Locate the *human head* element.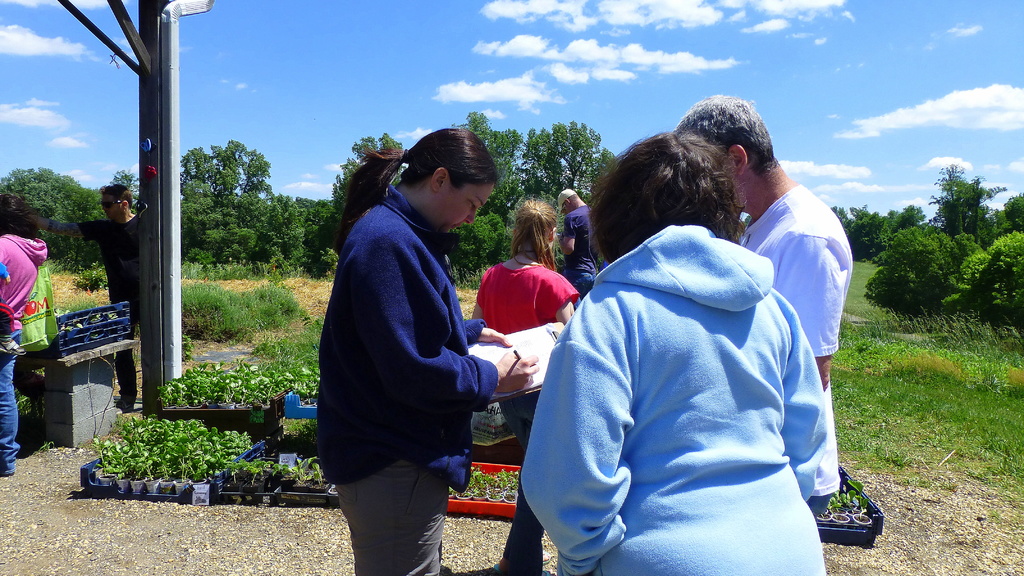
Element bbox: box=[385, 128, 503, 229].
